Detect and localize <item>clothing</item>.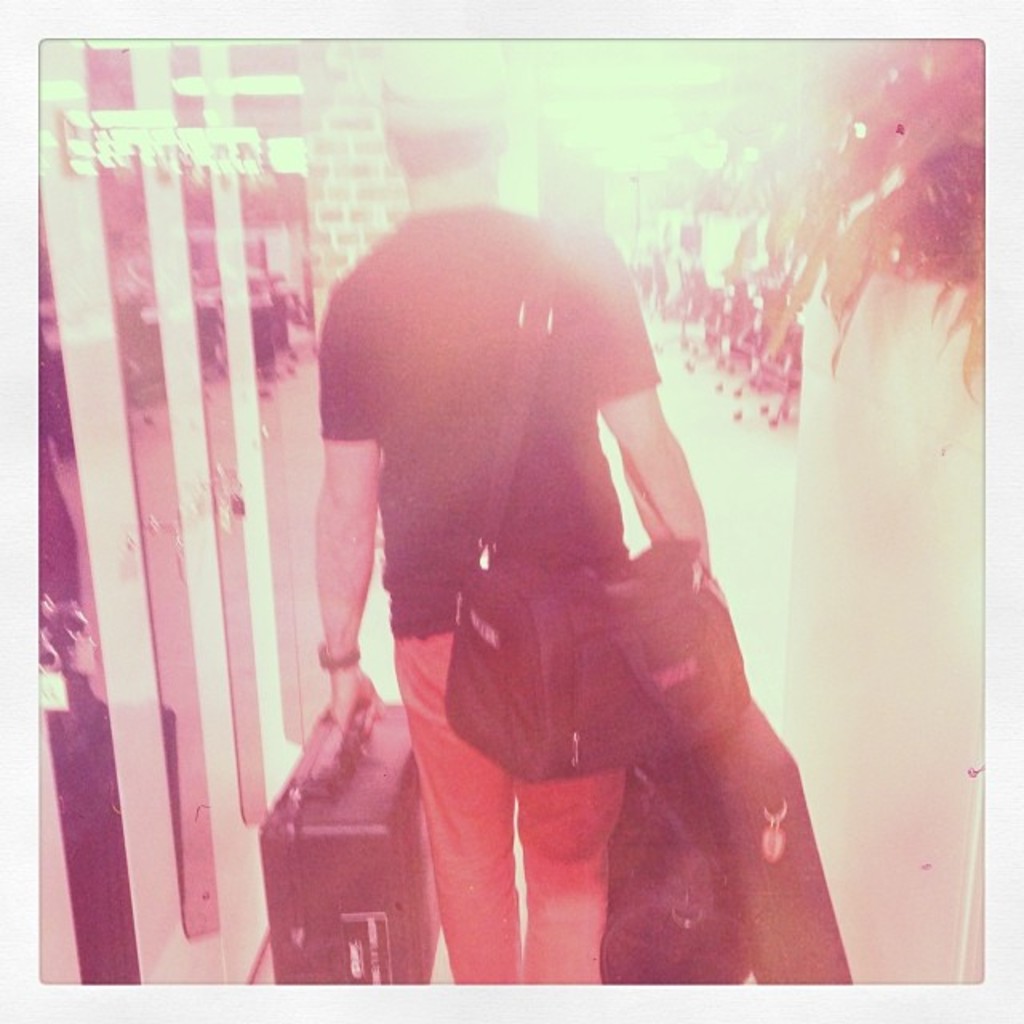
Localized at left=304, top=227, right=699, bottom=923.
